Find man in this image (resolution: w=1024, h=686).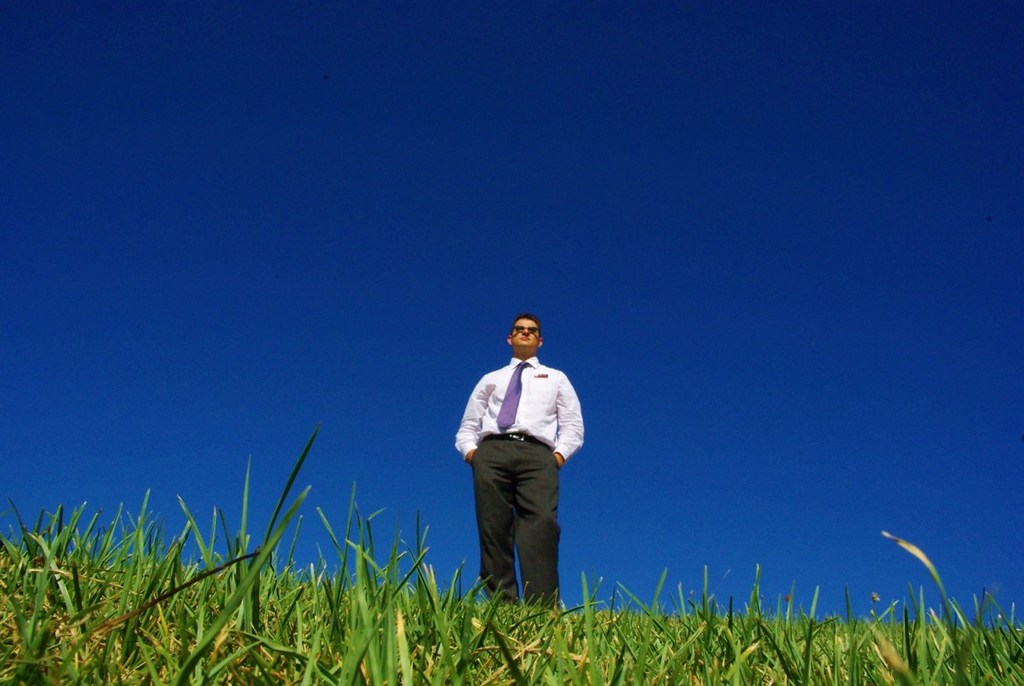
Rect(448, 309, 584, 626).
